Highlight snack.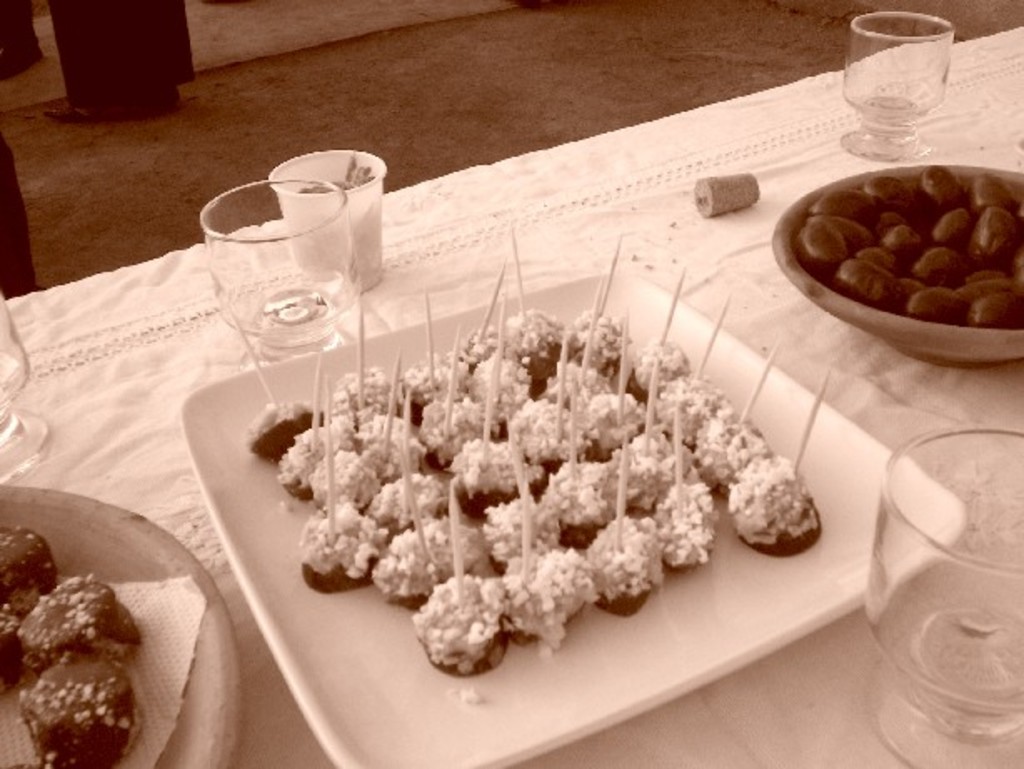
Highlighted region: bbox=[13, 577, 140, 684].
